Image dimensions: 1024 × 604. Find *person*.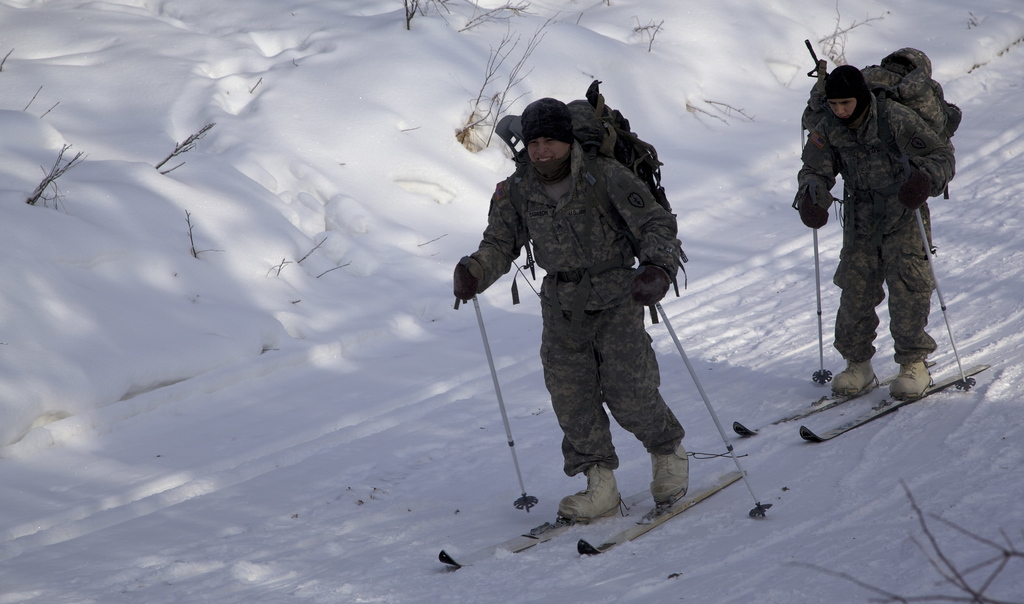
left=792, top=60, right=955, bottom=409.
